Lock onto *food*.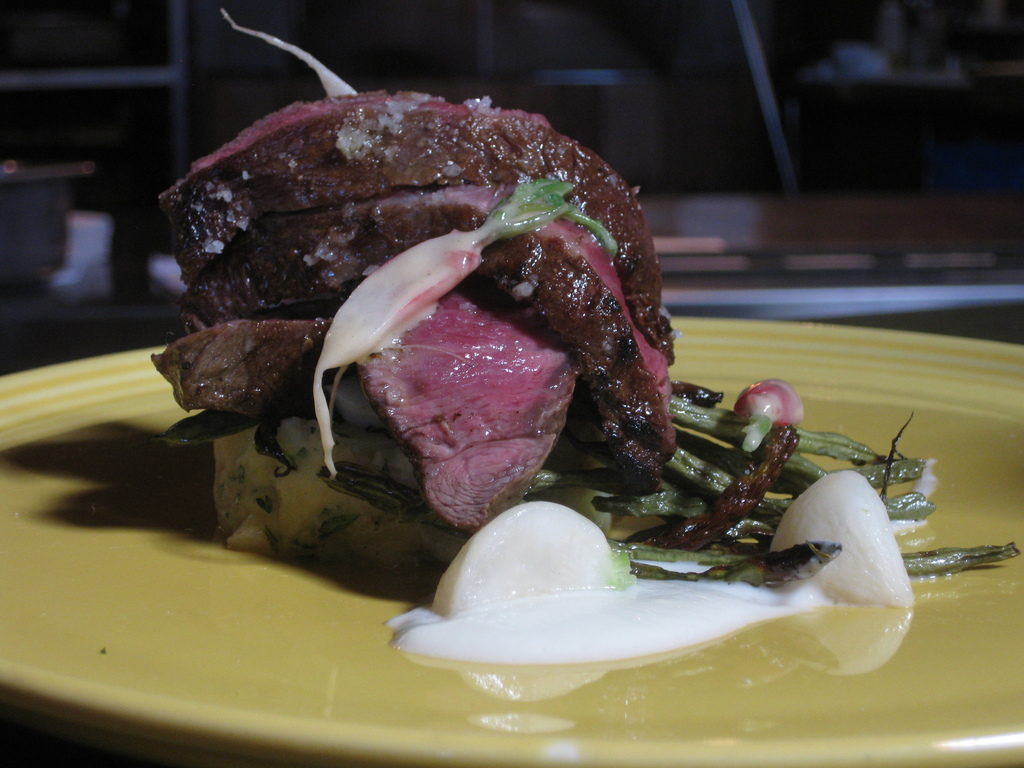
Locked: (left=160, top=91, right=776, bottom=625).
